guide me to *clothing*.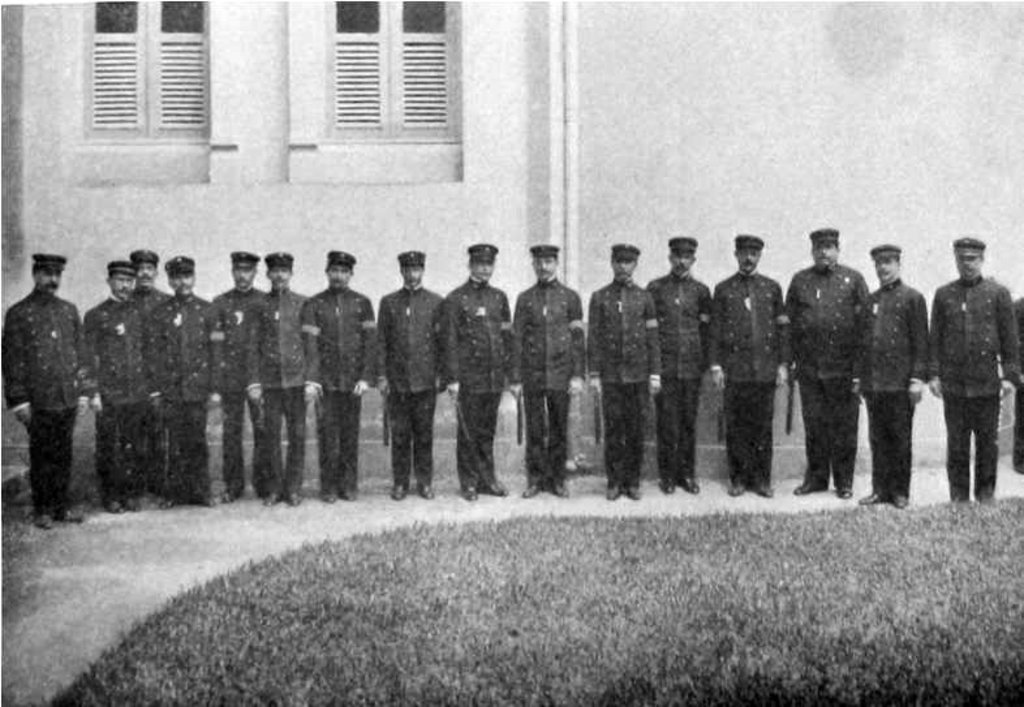
Guidance: 139/298/211/503.
